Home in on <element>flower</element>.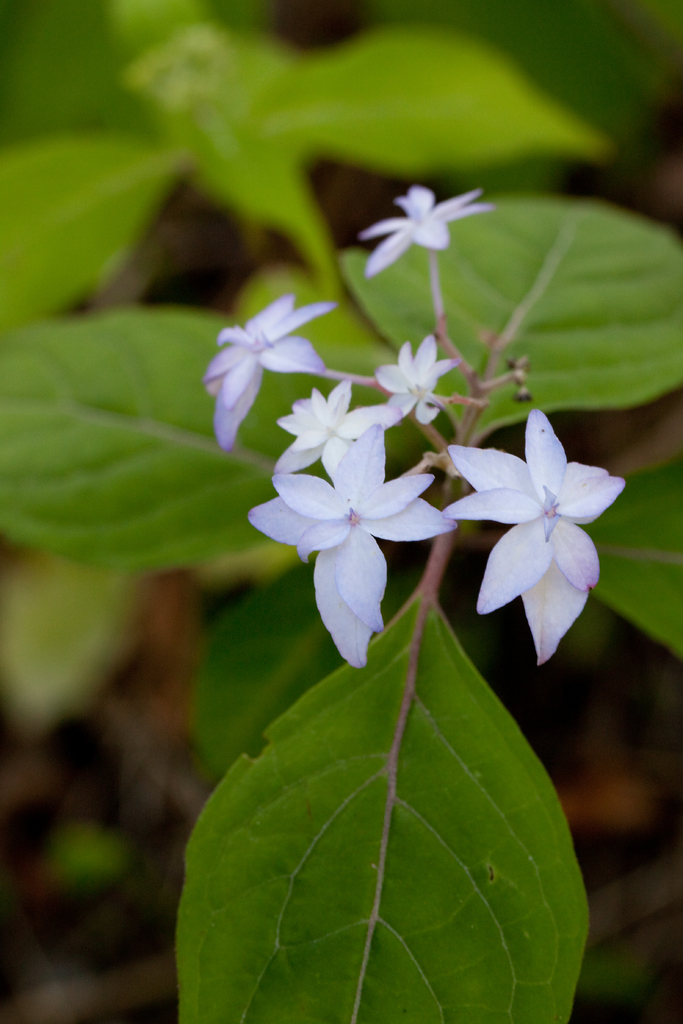
Homed in at [left=462, top=399, right=628, bottom=654].
